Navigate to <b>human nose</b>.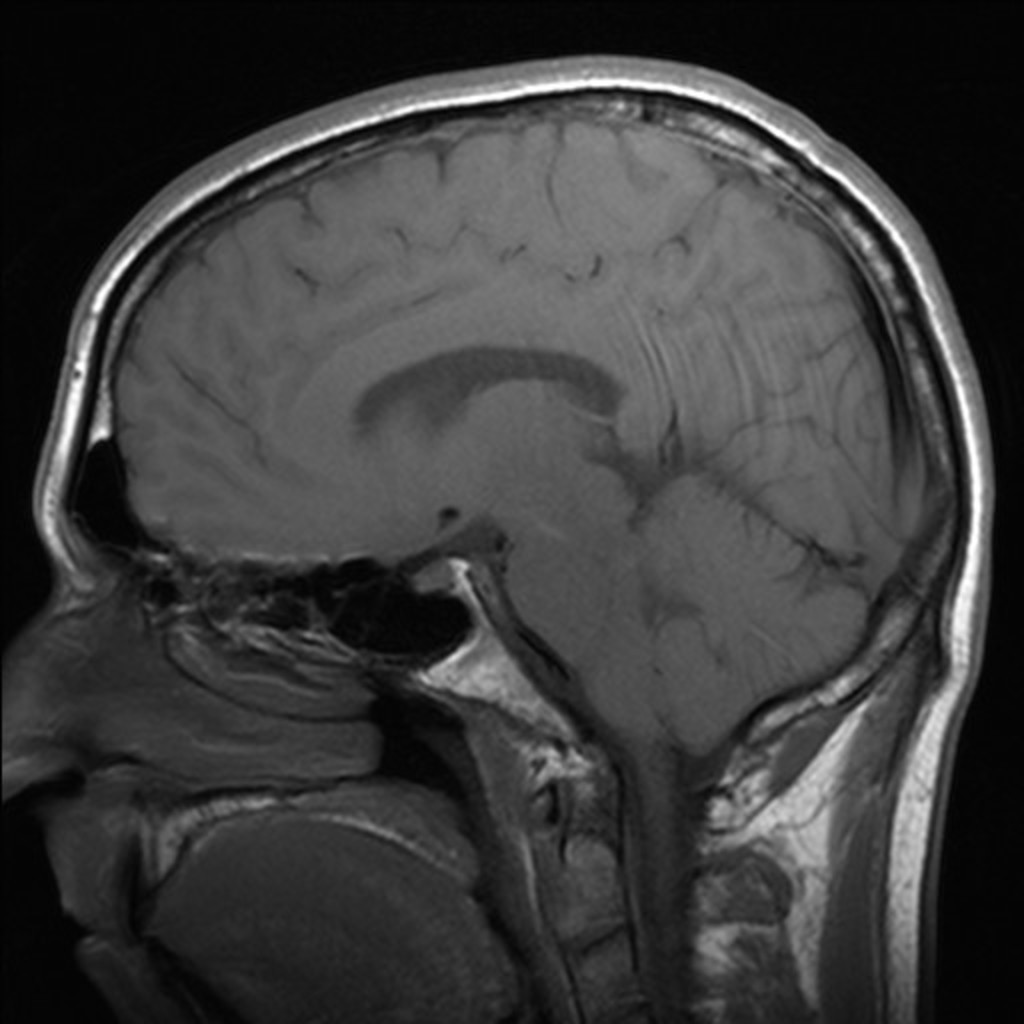
Navigation target: (x1=0, y1=586, x2=100, y2=822).
